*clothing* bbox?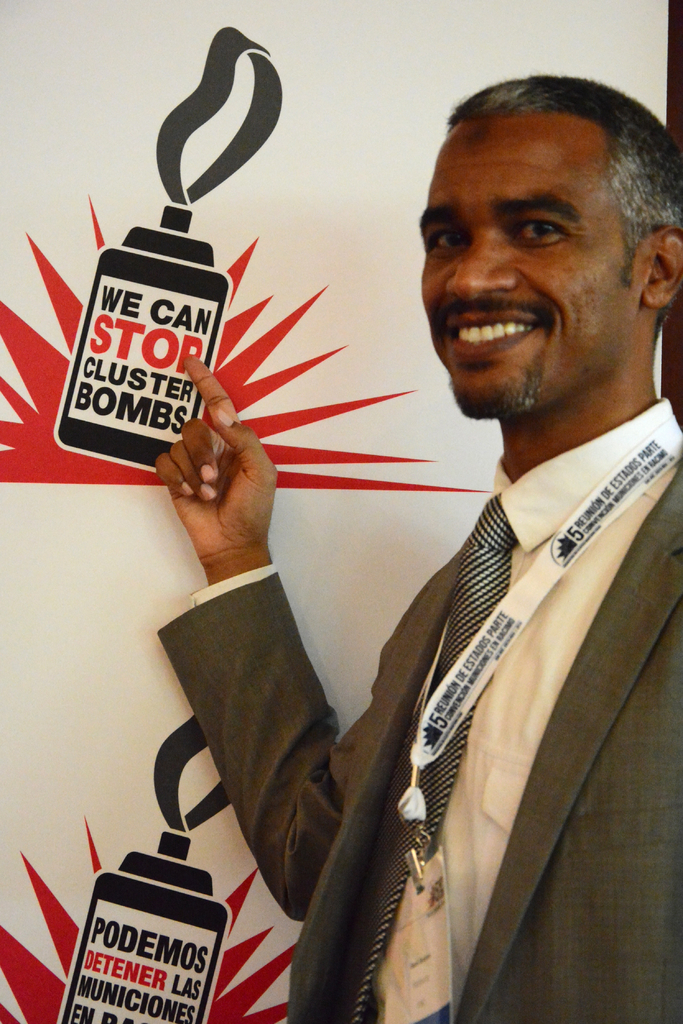
(left=158, top=399, right=682, bottom=1023)
